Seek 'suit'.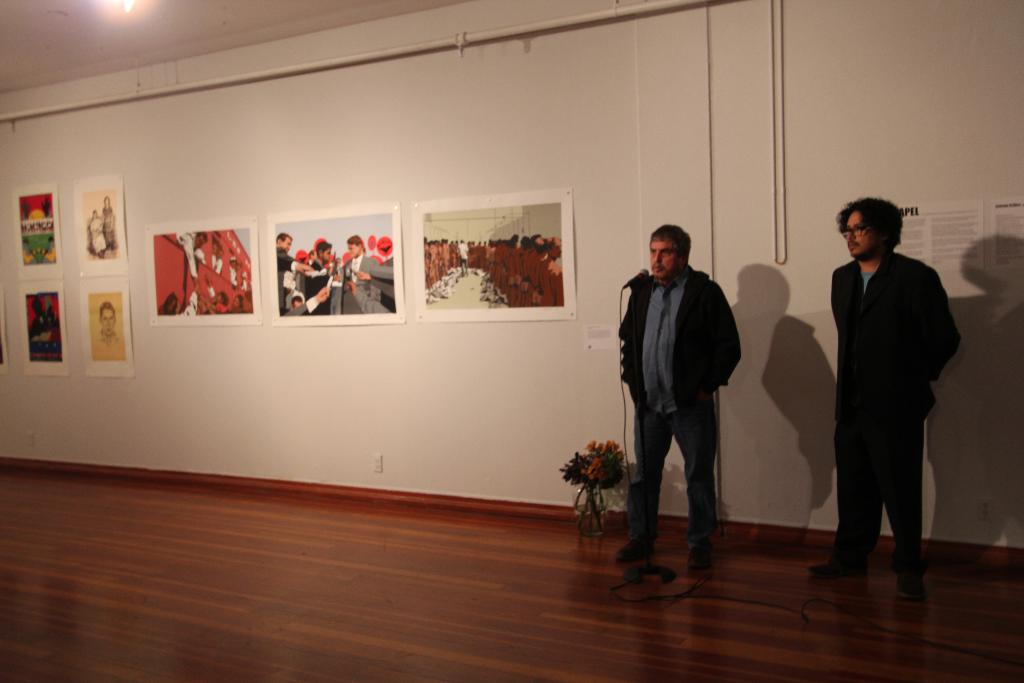
crop(296, 259, 315, 286).
